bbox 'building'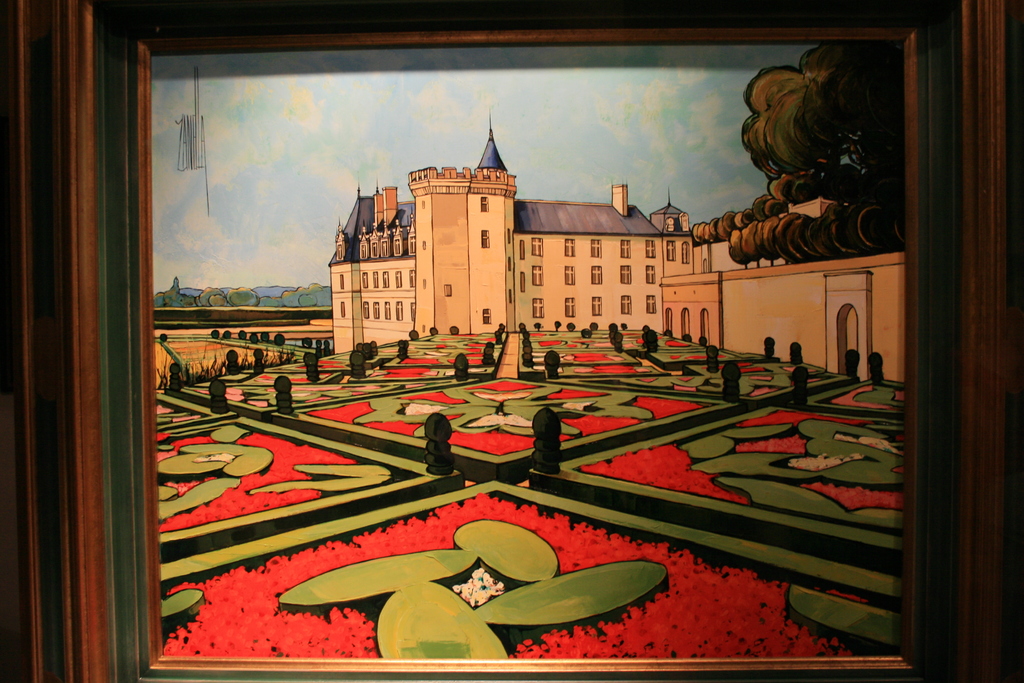
(330,114,906,383)
